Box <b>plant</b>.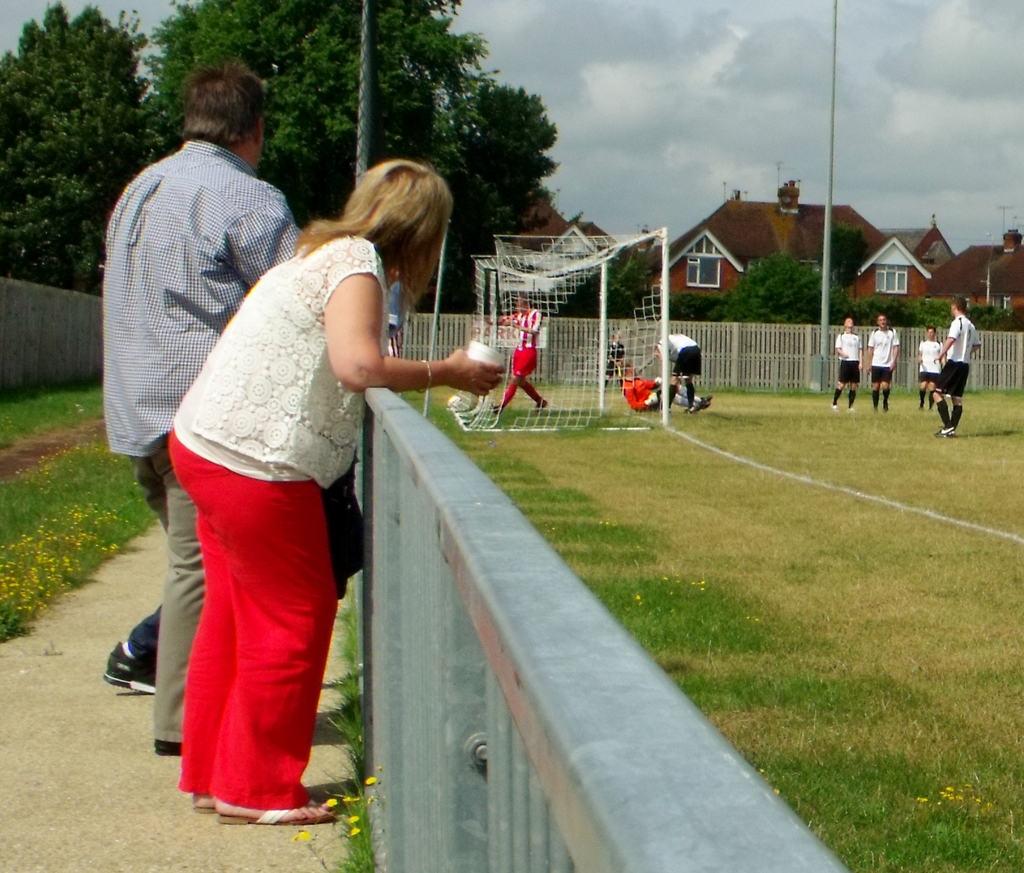
box=[315, 593, 383, 872].
